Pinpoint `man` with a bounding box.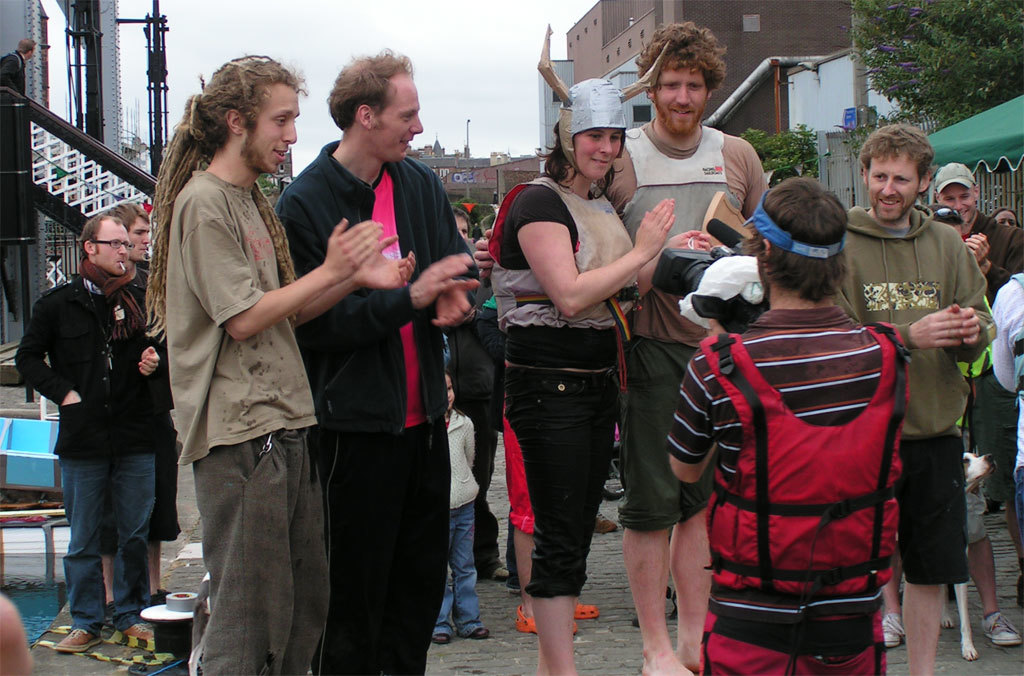
pyautogui.locateOnScreen(830, 121, 999, 671).
